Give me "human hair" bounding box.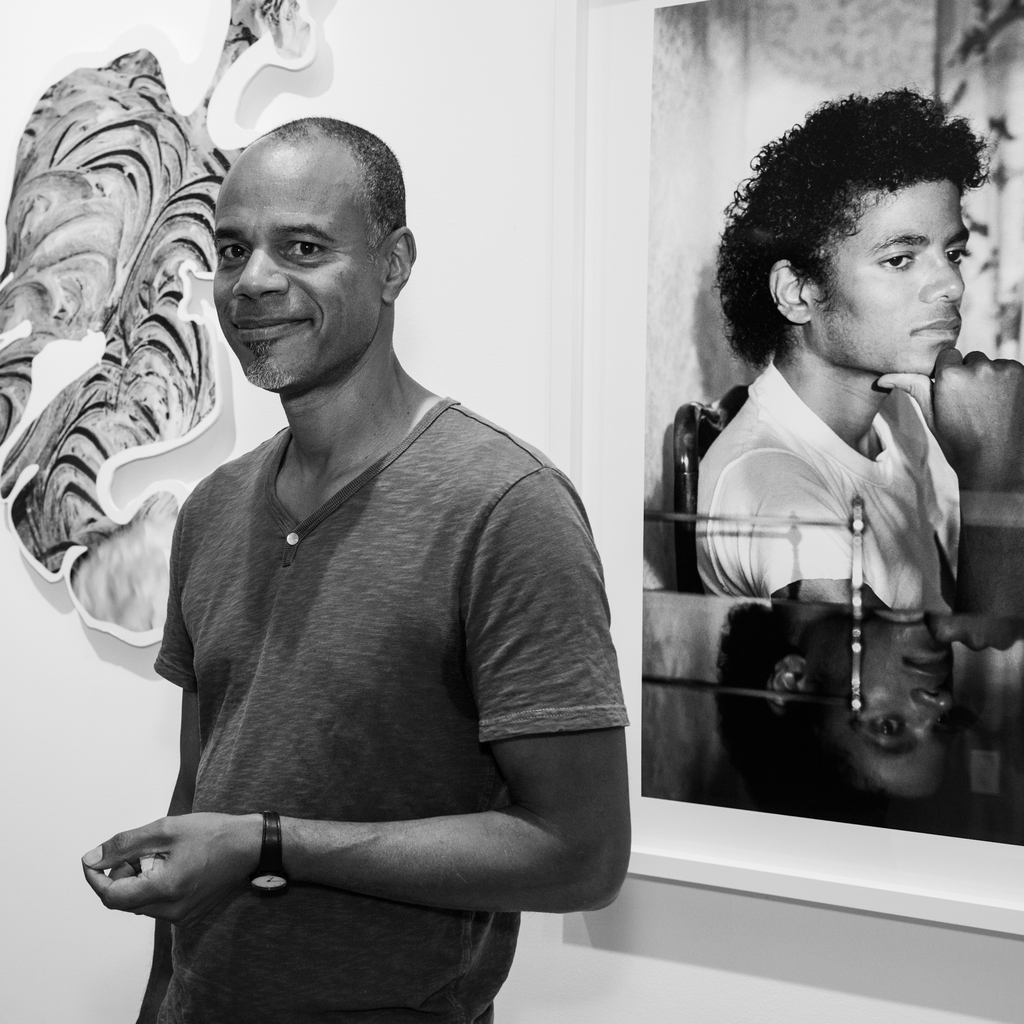
(left=725, top=117, right=980, bottom=403).
